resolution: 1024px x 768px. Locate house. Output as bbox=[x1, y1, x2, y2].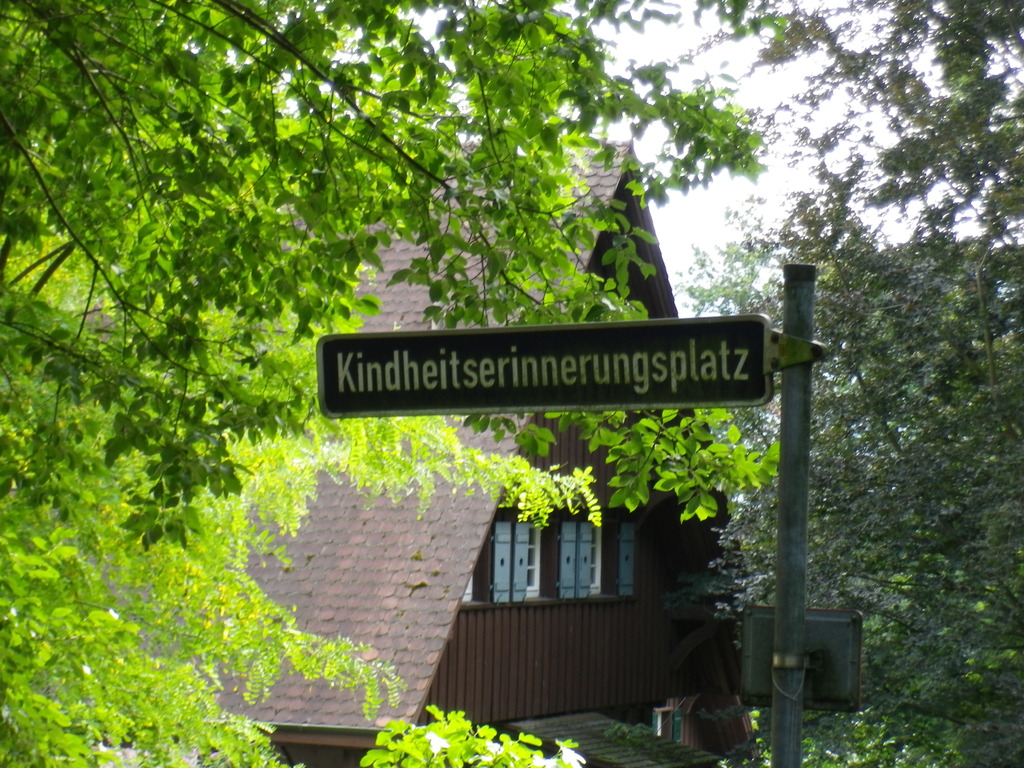
bbox=[0, 136, 760, 767].
